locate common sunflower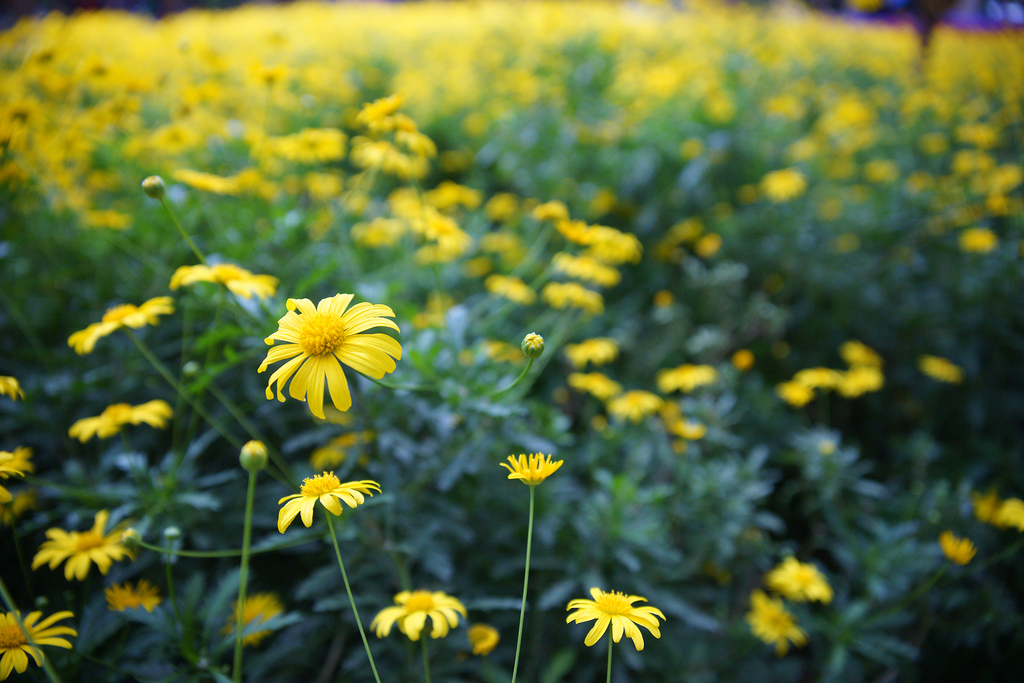
select_region(6, 609, 74, 682)
